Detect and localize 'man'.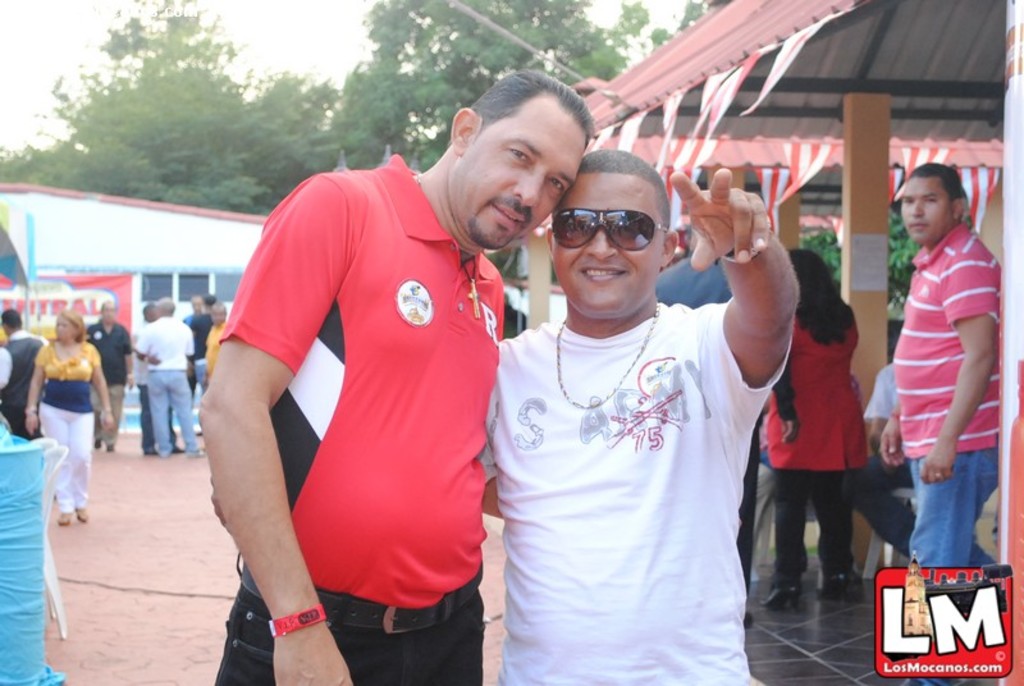
Localized at locate(0, 306, 49, 434).
